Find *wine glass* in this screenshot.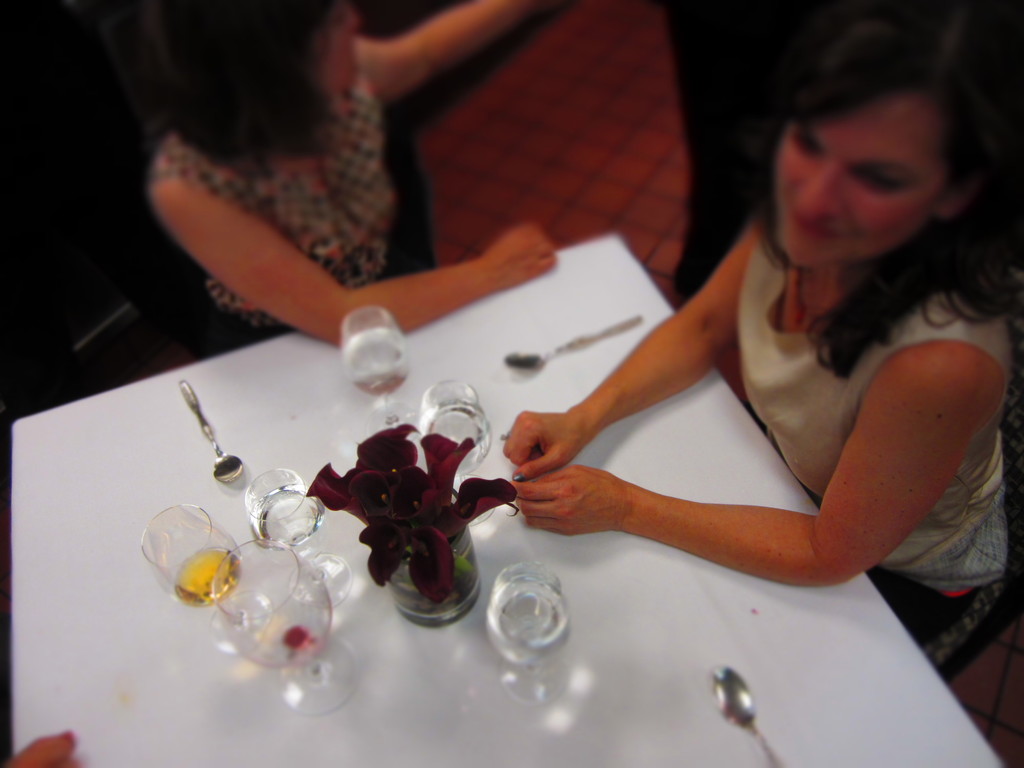
The bounding box for *wine glass* is locate(340, 309, 410, 430).
